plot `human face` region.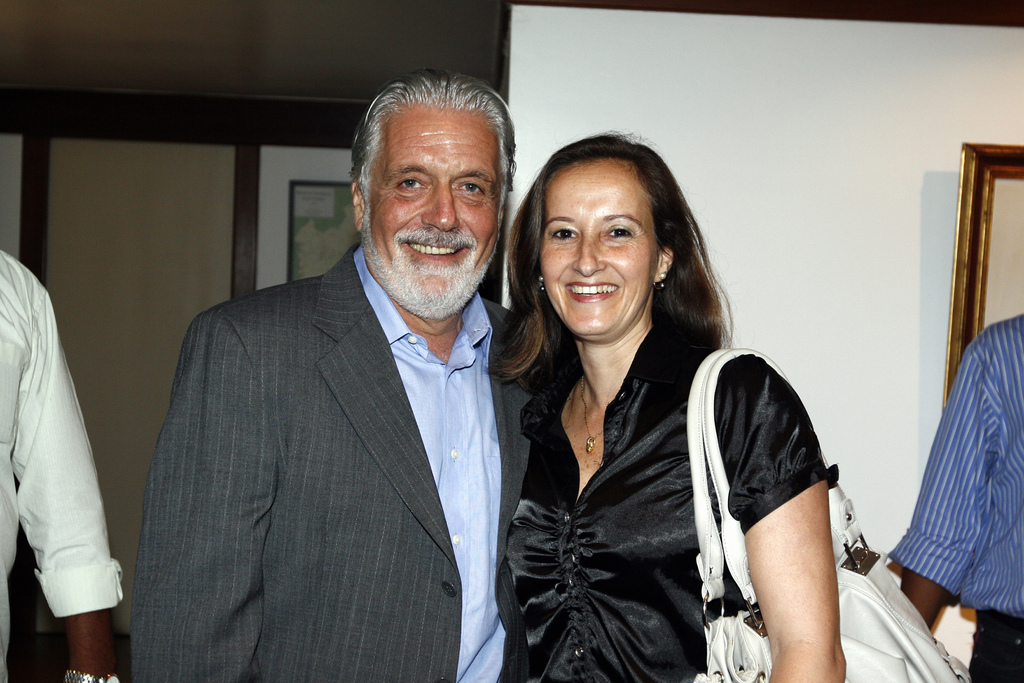
Plotted at 540, 161, 655, 338.
